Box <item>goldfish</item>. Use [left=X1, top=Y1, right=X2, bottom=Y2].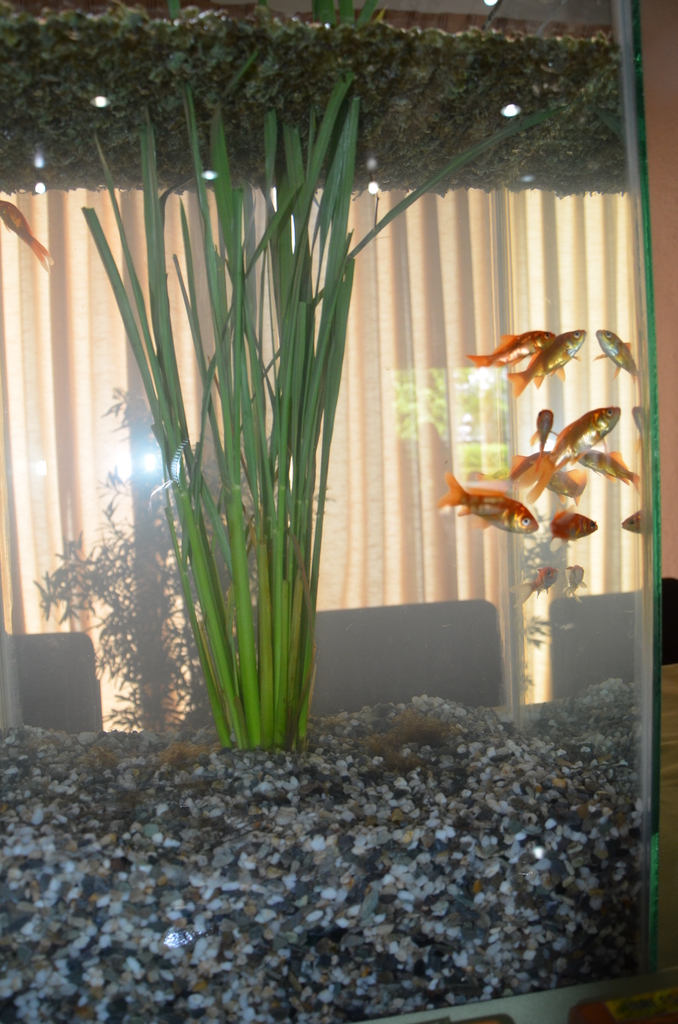
[left=595, top=325, right=639, bottom=385].
